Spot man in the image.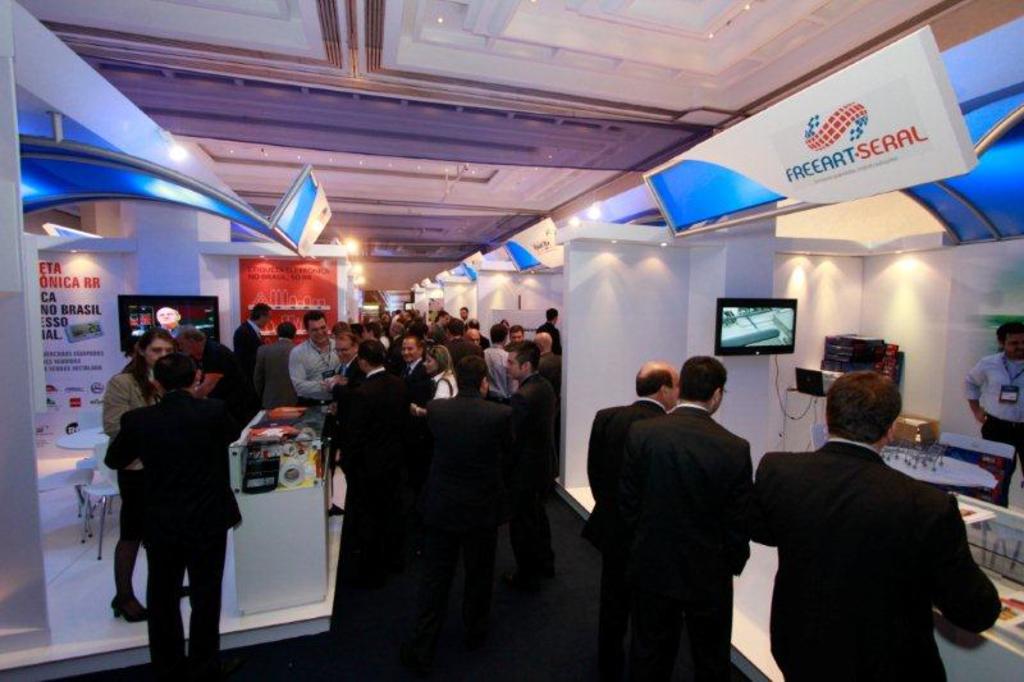
man found at <region>394, 333, 426, 411</region>.
